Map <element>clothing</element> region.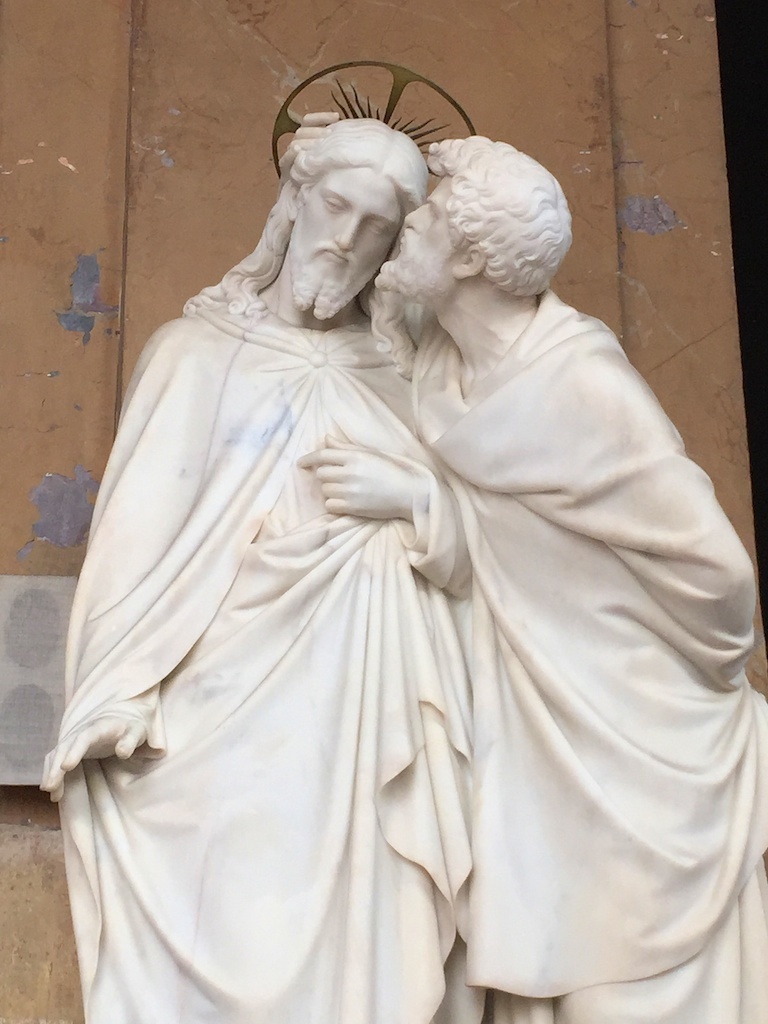
Mapped to pyautogui.locateOnScreen(406, 286, 767, 1023).
